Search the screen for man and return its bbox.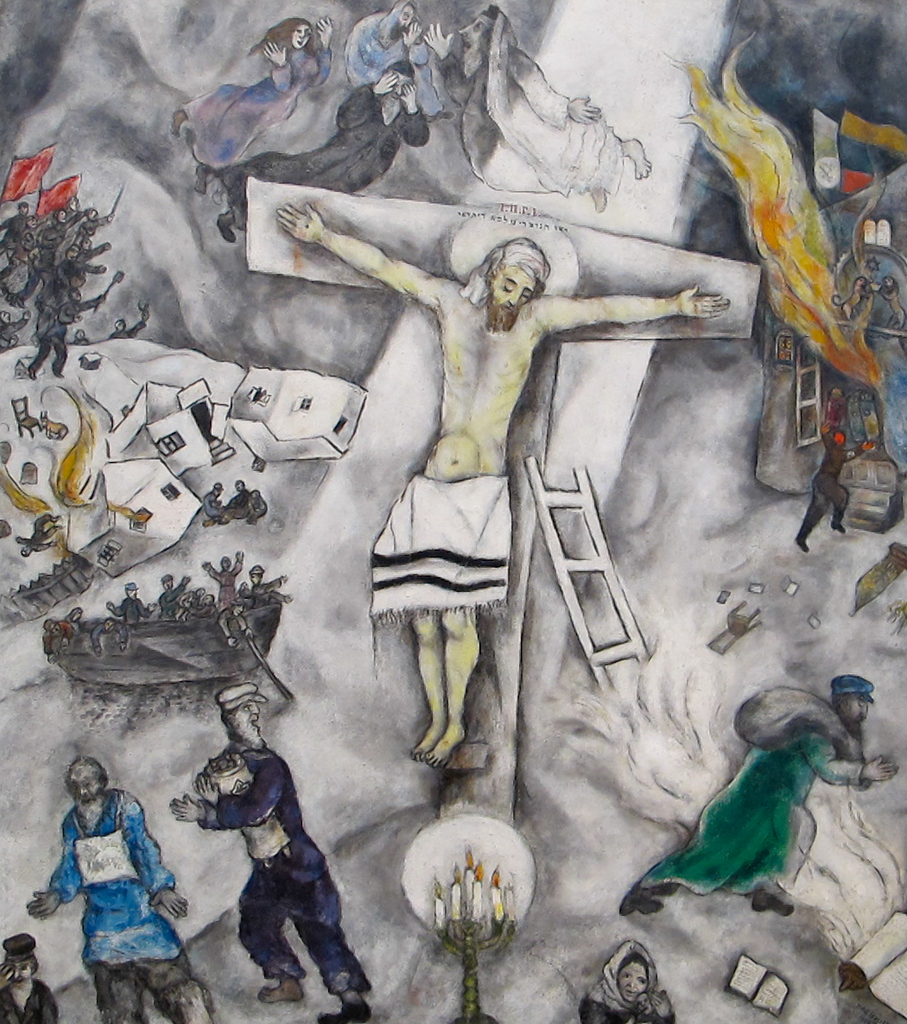
Found: box(279, 198, 733, 766).
